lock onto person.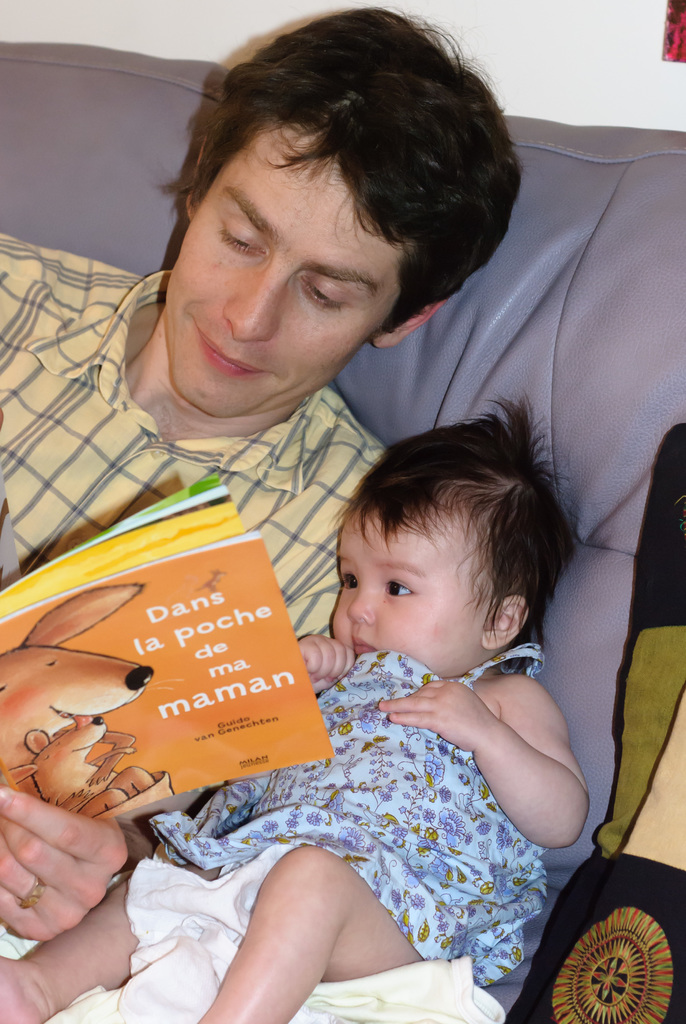
Locked: 0 6 521 951.
